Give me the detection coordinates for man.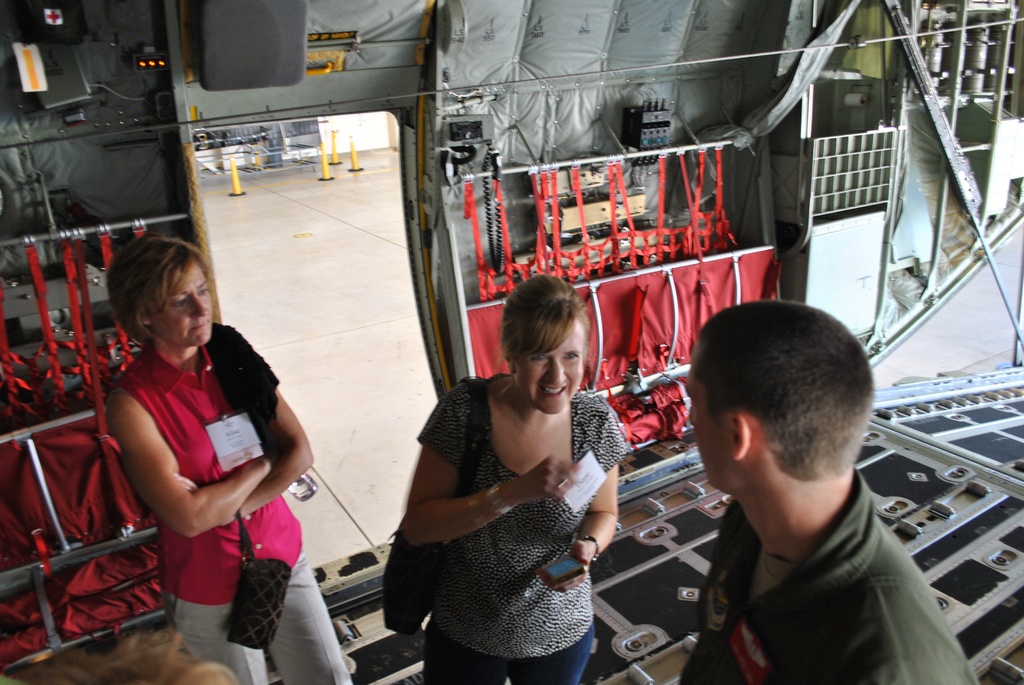
[left=641, top=294, right=955, bottom=684].
